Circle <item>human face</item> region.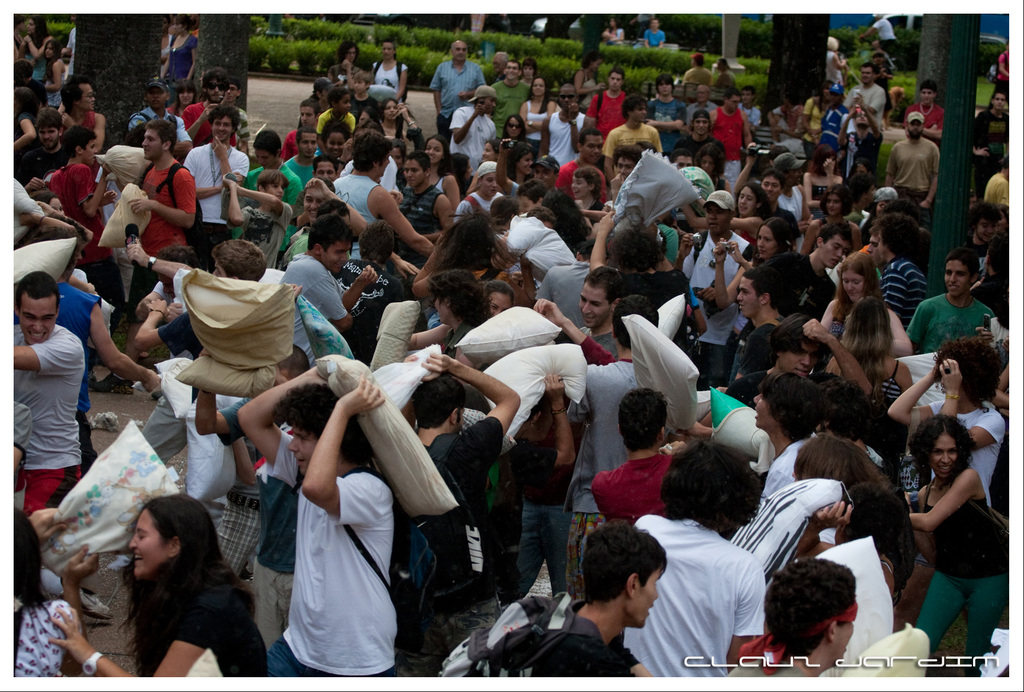
Region: detection(423, 138, 438, 166).
